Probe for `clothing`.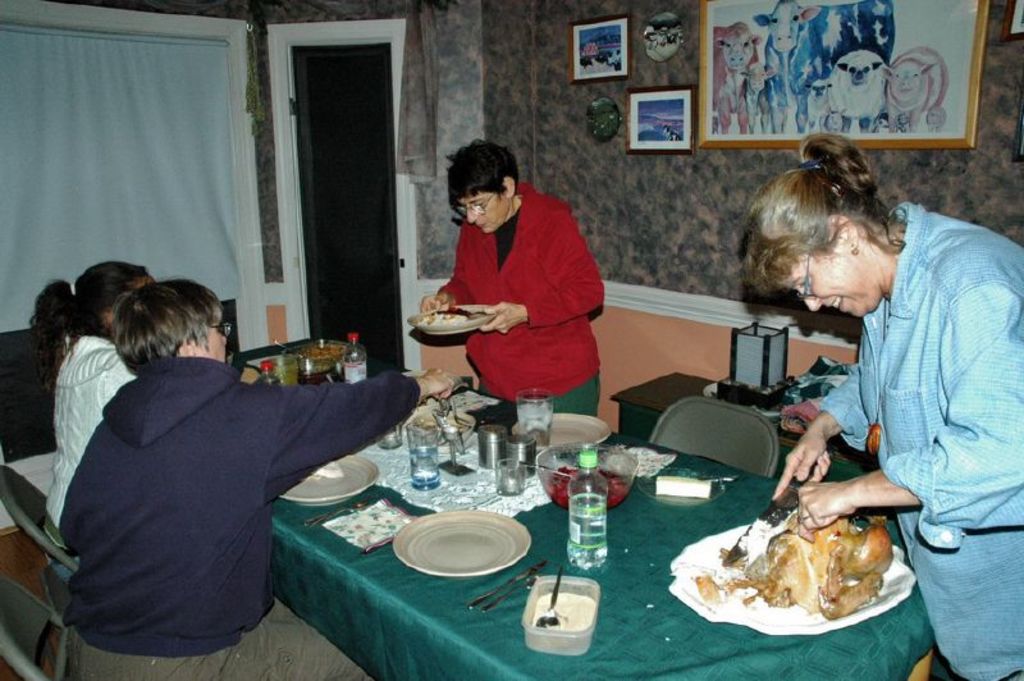
Probe result: detection(47, 333, 137, 522).
